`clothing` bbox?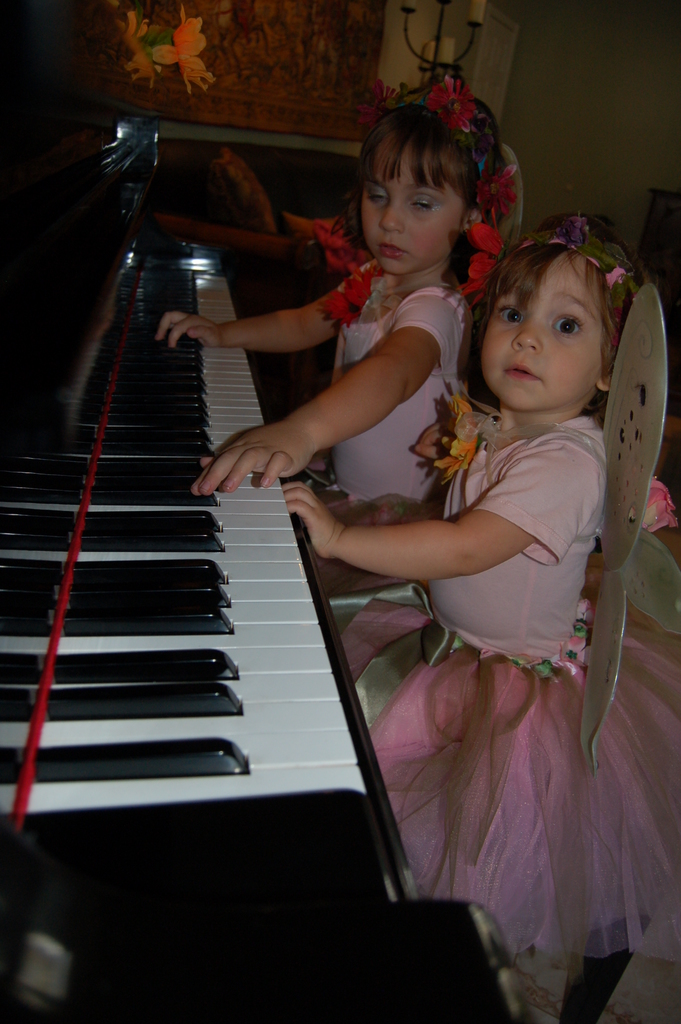
{"left": 316, "top": 410, "right": 680, "bottom": 1011}
